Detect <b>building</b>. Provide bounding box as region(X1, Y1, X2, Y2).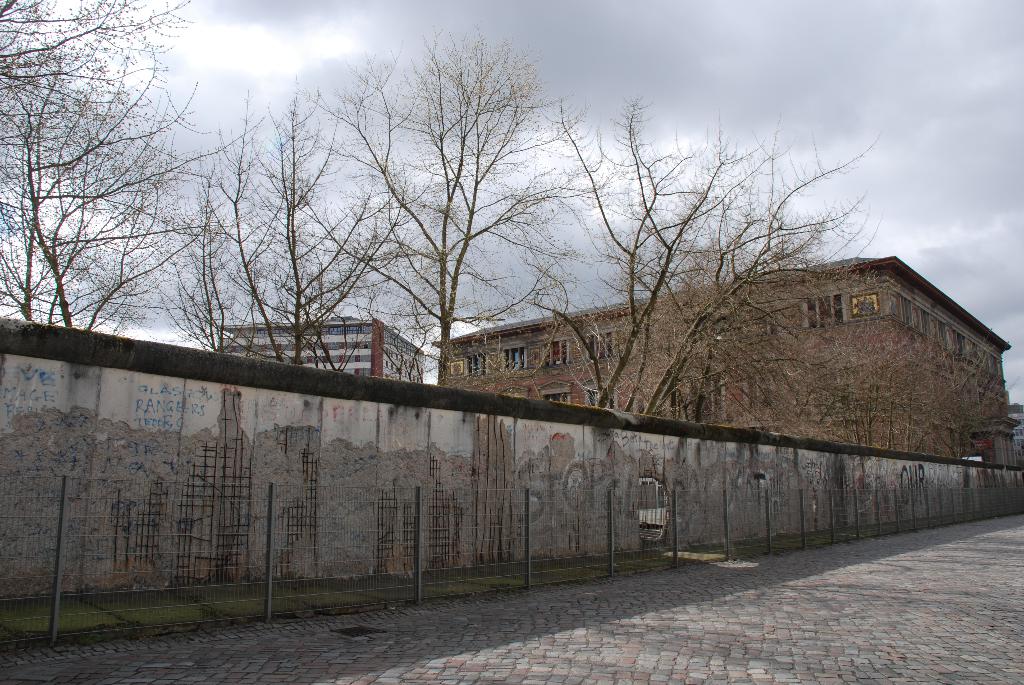
region(432, 257, 1012, 462).
